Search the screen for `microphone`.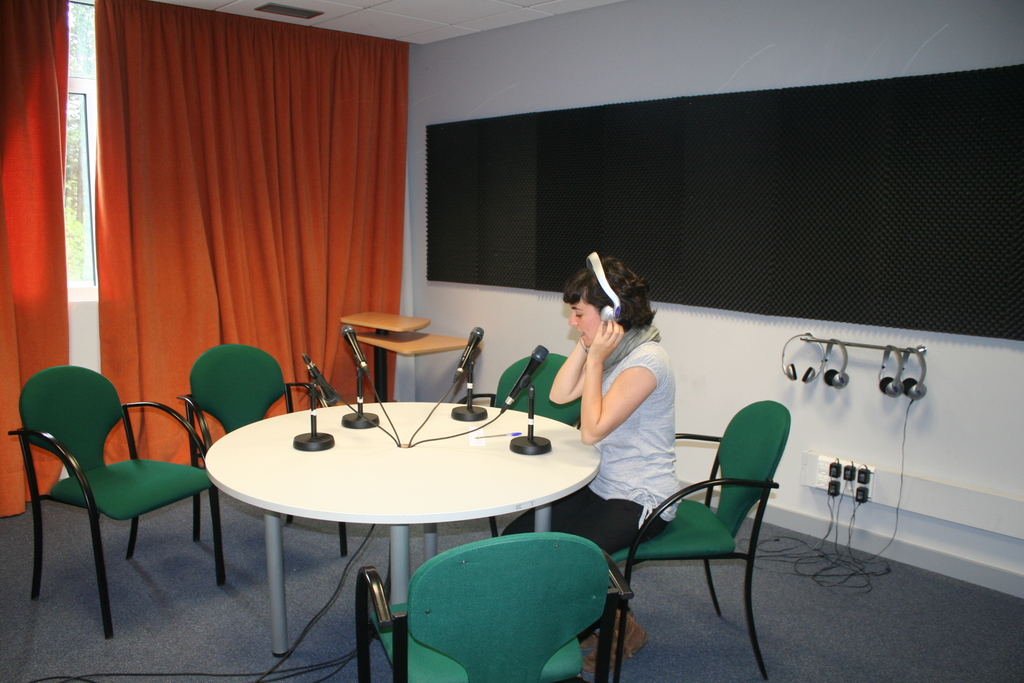
Found at Rect(502, 345, 549, 412).
